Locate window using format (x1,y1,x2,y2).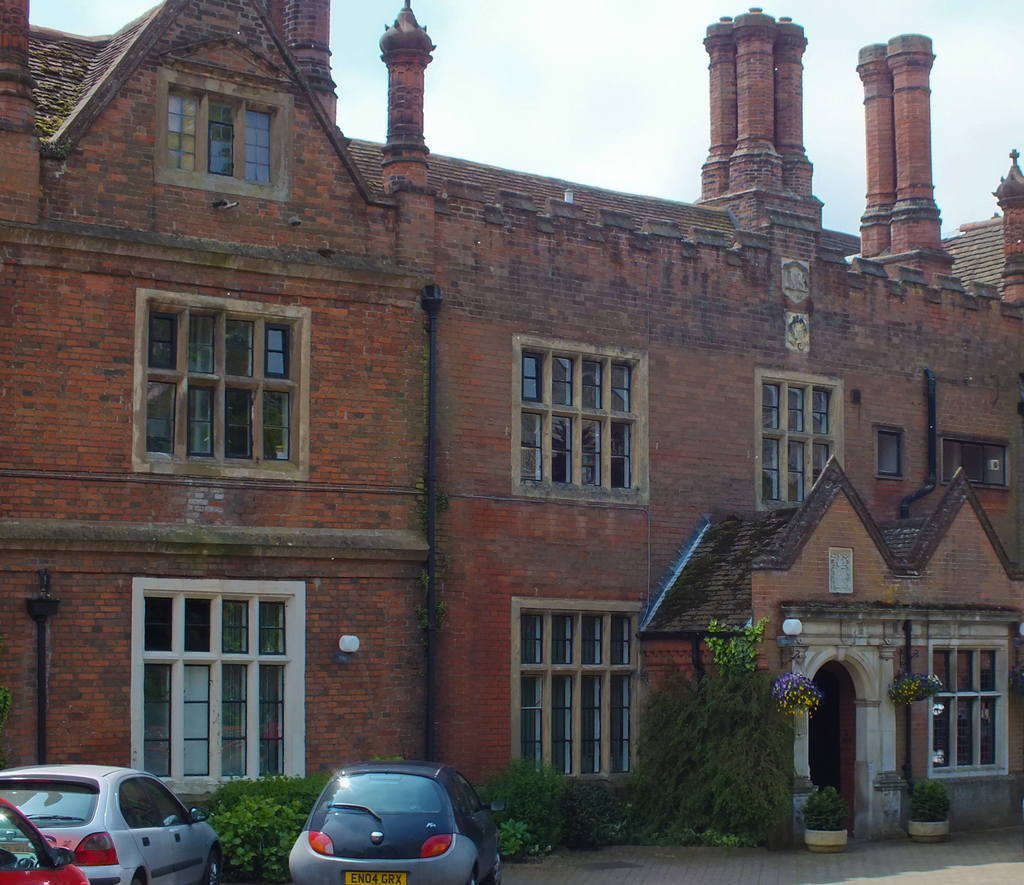
(515,597,652,784).
